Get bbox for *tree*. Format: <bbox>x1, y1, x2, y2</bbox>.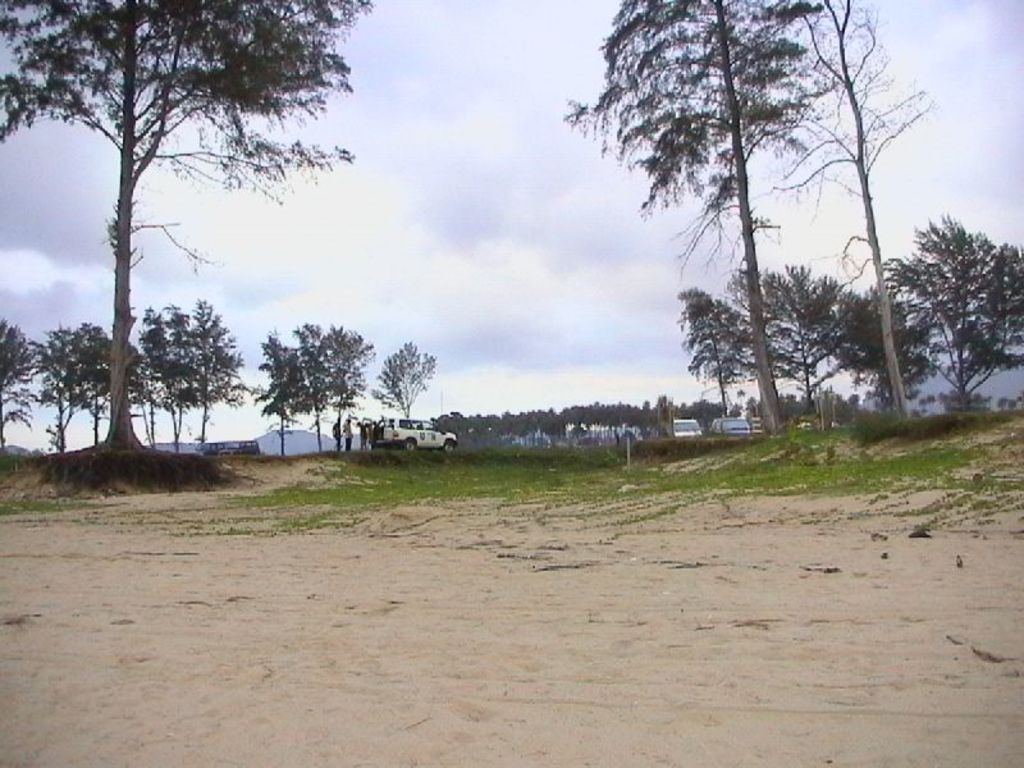
<bbox>0, 321, 44, 449</bbox>.
